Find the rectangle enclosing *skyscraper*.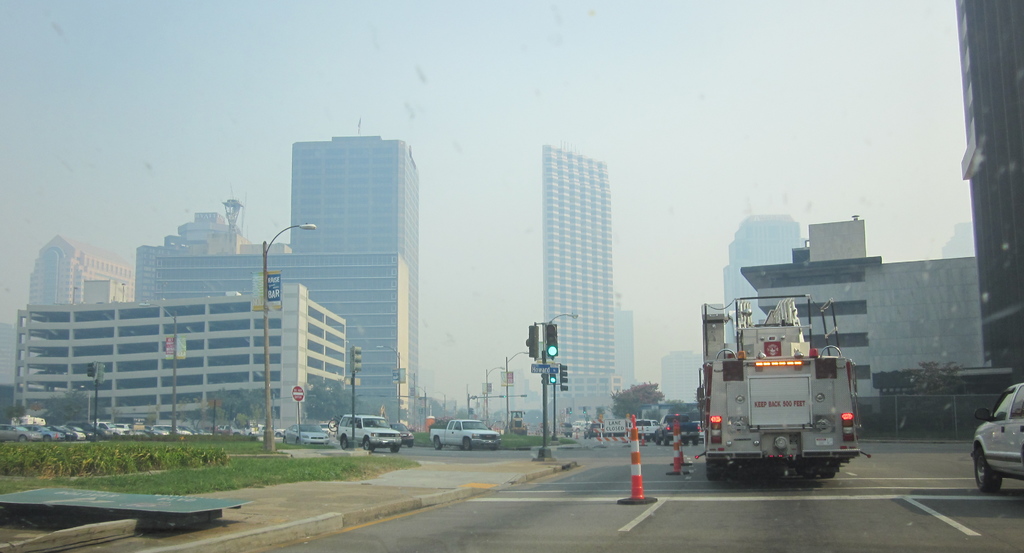
525,130,634,440.
